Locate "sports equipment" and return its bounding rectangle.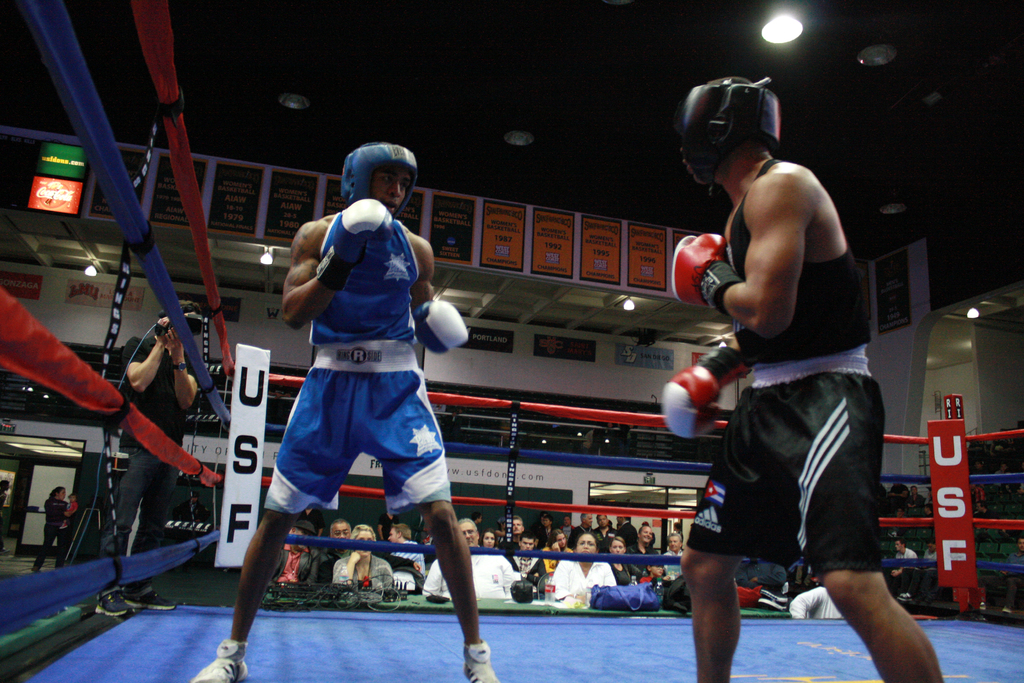
region(660, 345, 751, 445).
